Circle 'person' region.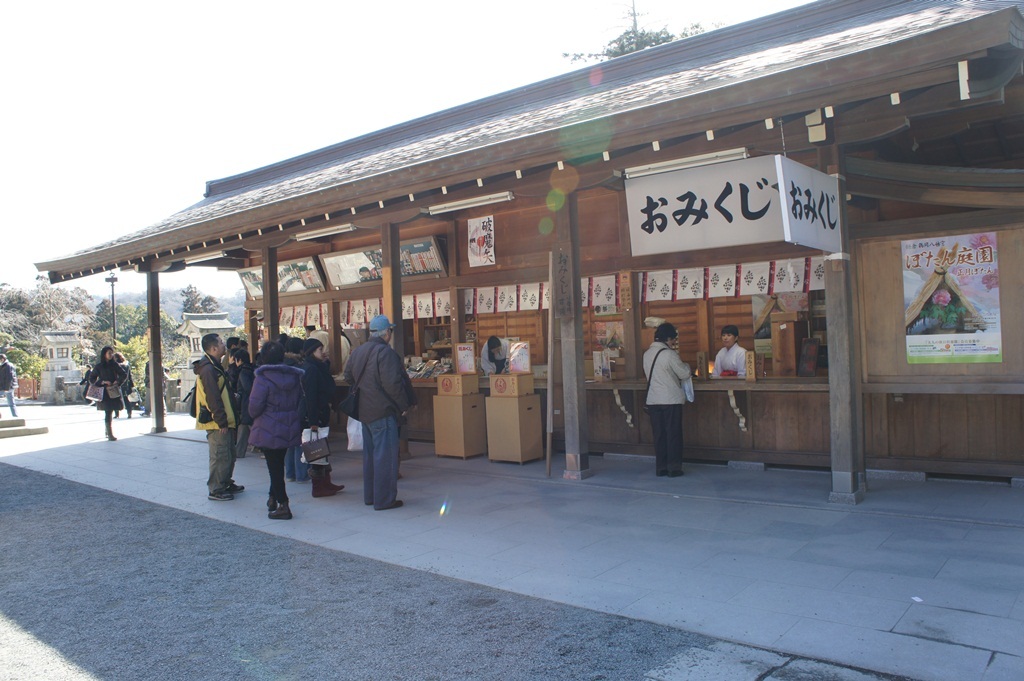
Region: rect(351, 311, 412, 510).
